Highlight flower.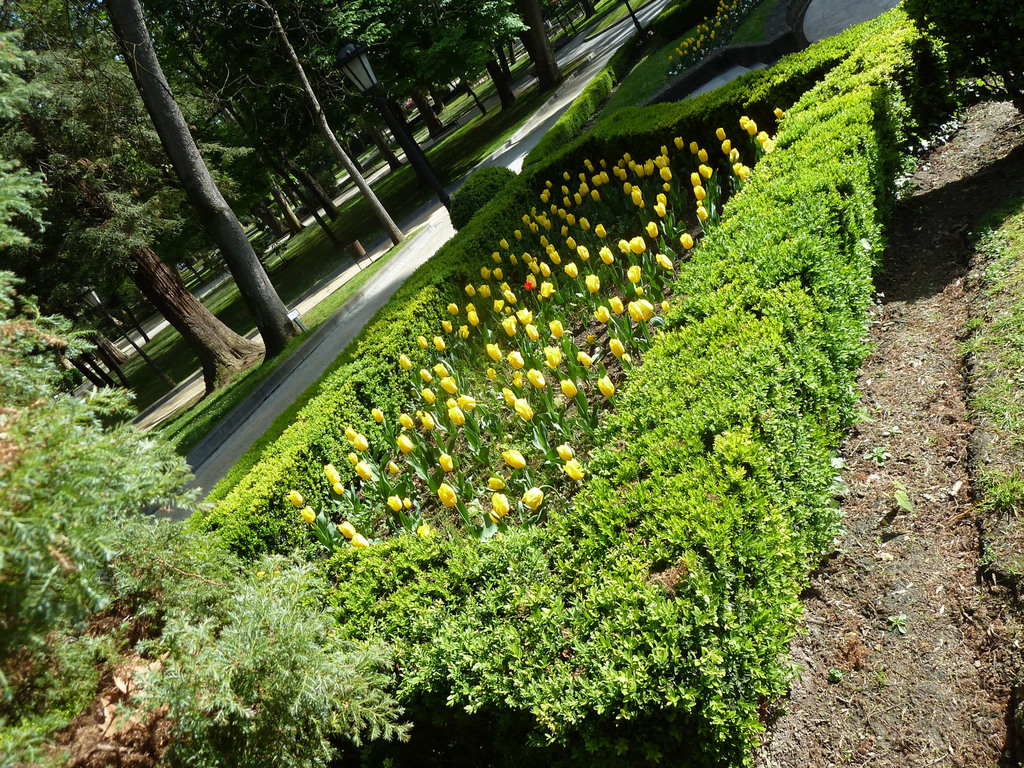
Highlighted region: region(561, 226, 566, 234).
